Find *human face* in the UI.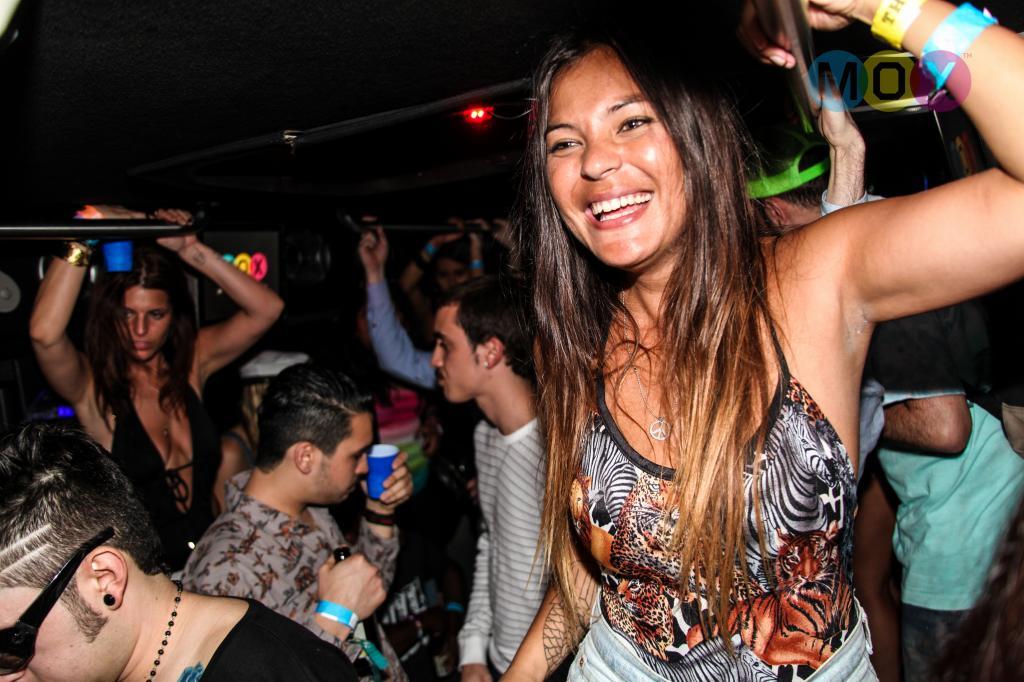
UI element at <bbox>128, 285, 171, 353</bbox>.
